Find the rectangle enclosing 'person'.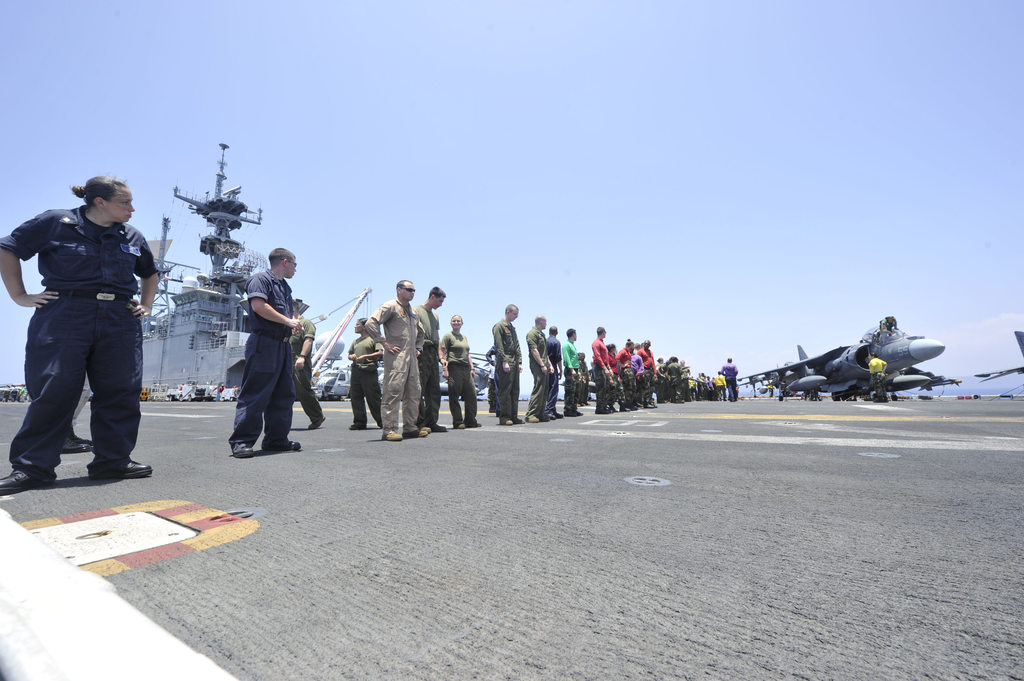
BBox(0, 171, 155, 499).
